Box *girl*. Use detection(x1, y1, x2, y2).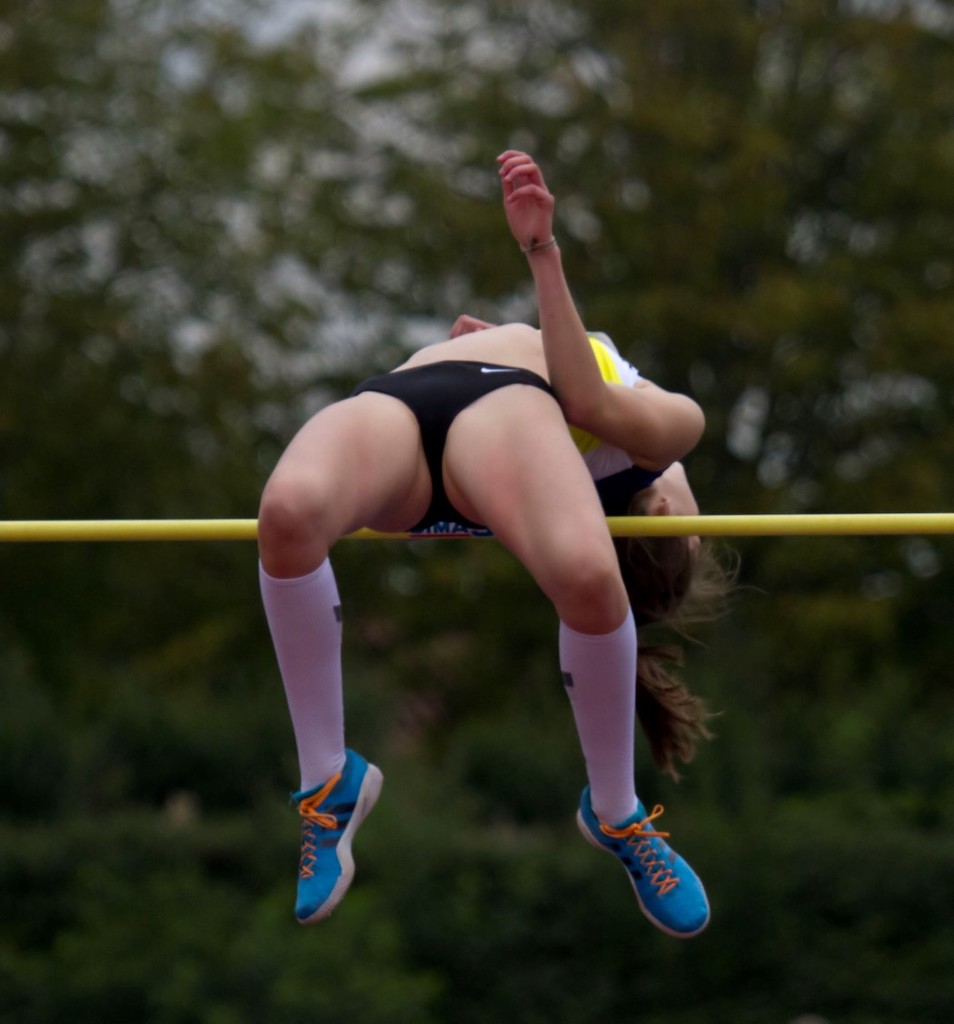
detection(253, 139, 743, 934).
